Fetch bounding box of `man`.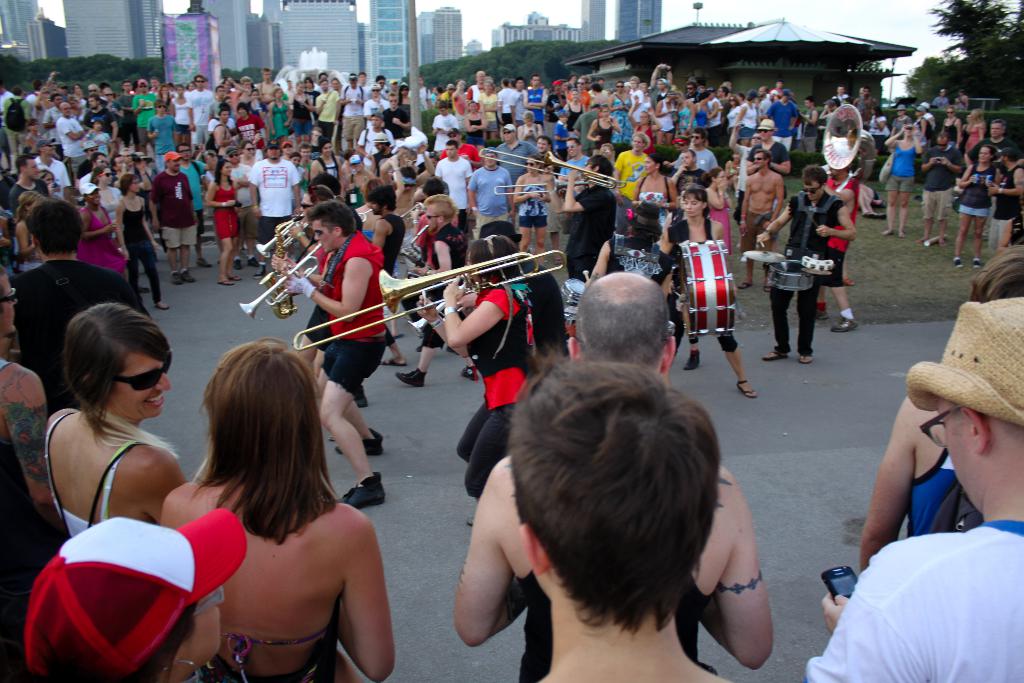
Bbox: (left=26, top=84, right=39, bottom=103).
